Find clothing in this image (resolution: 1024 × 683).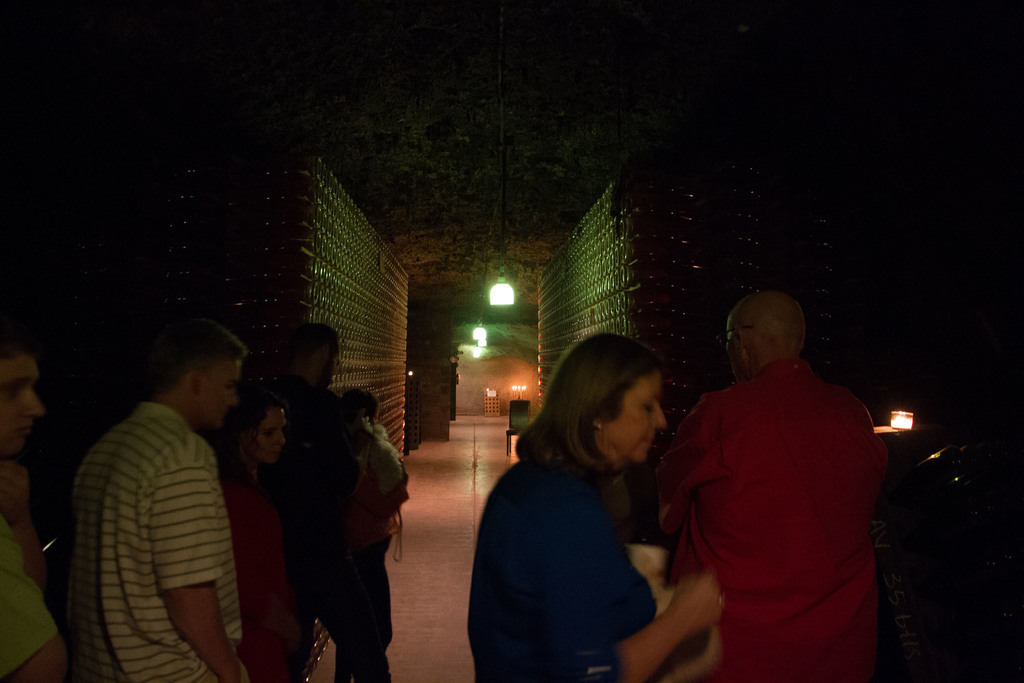
{"left": 0, "top": 482, "right": 66, "bottom": 682}.
